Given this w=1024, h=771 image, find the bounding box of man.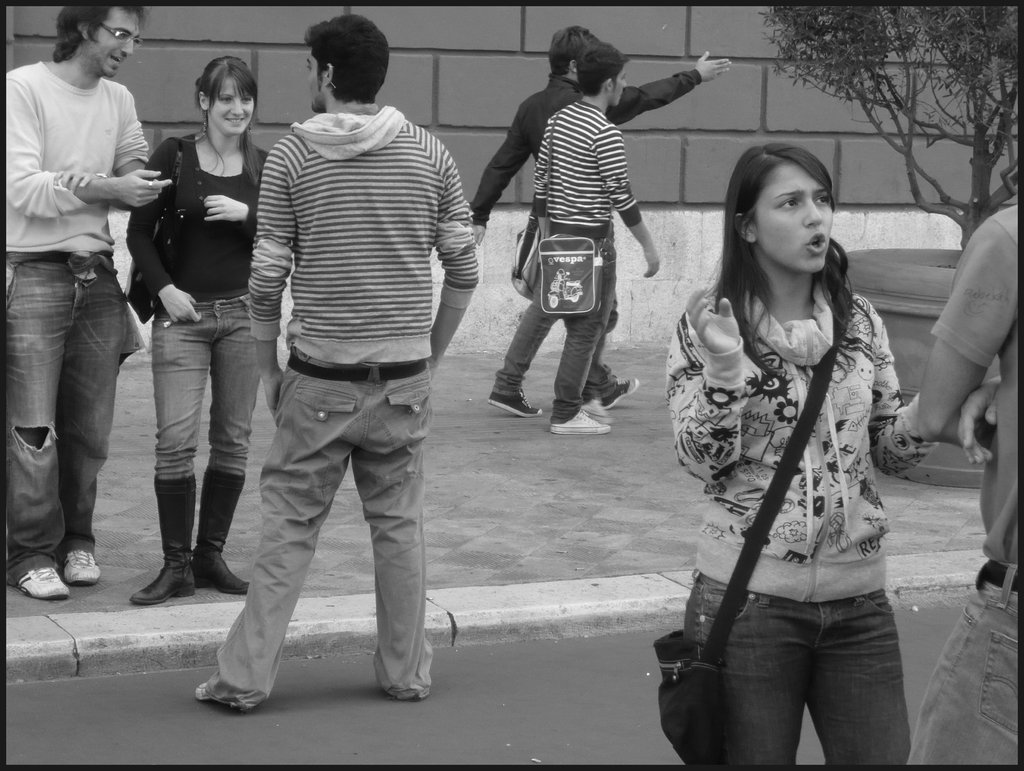
bbox=[915, 202, 1020, 768].
